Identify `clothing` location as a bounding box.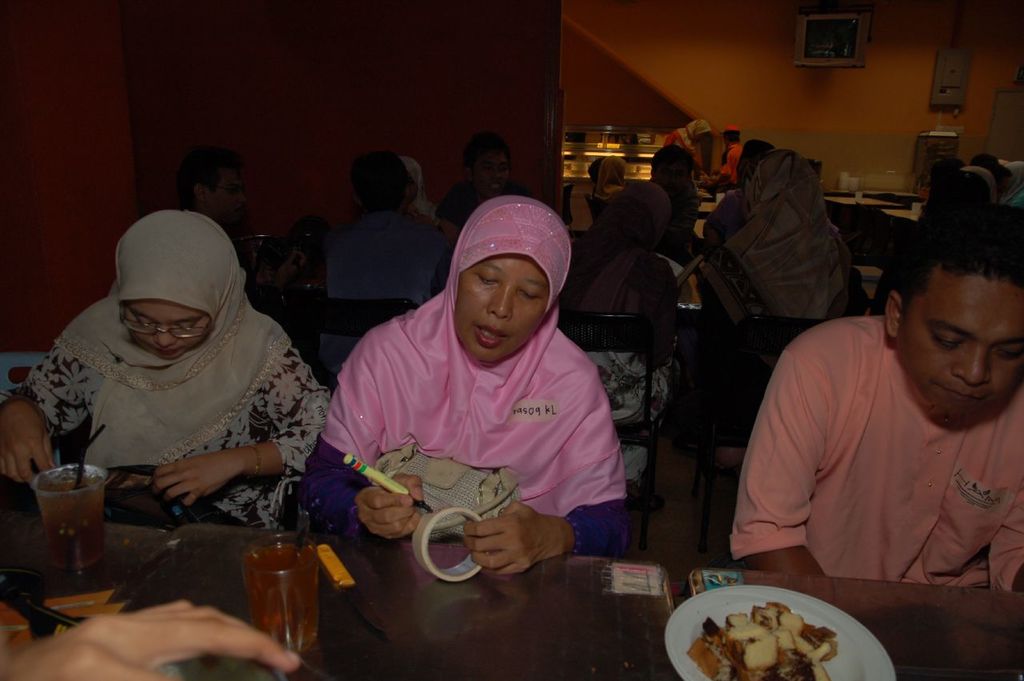
(x1=714, y1=142, x2=738, y2=182).
